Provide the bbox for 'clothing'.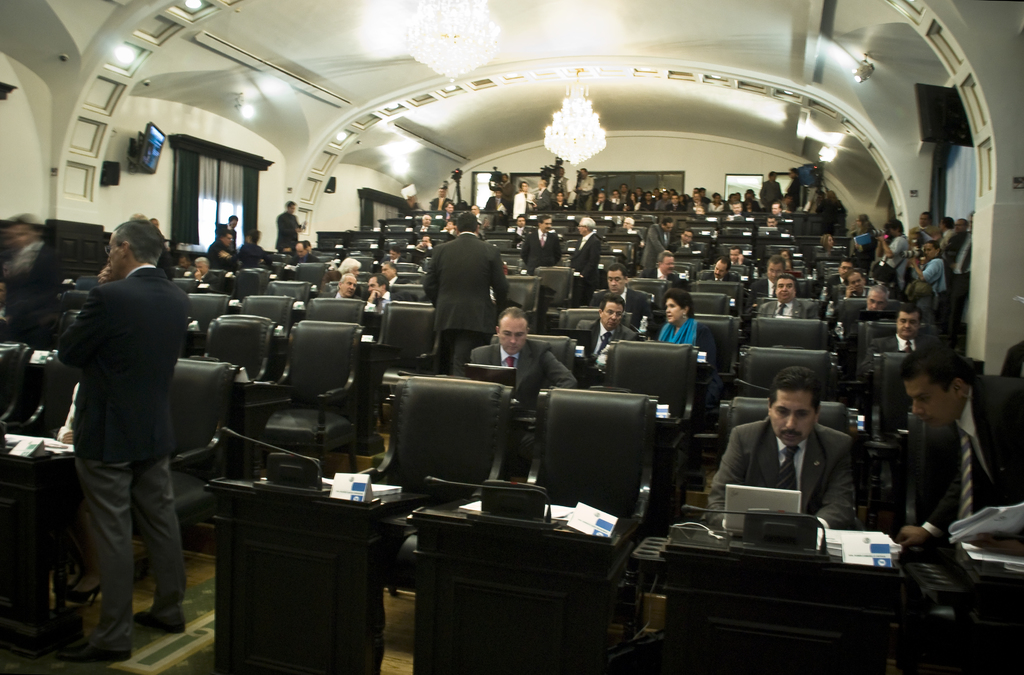
pyautogui.locateOnScreen(382, 253, 406, 267).
